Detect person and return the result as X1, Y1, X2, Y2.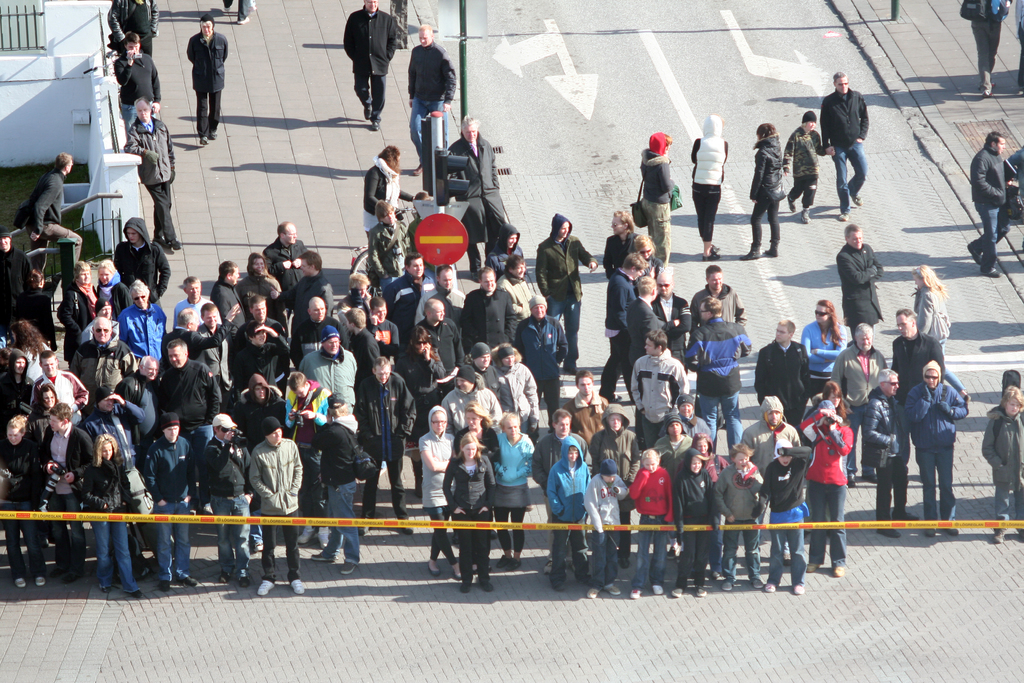
346, 0, 396, 129.
